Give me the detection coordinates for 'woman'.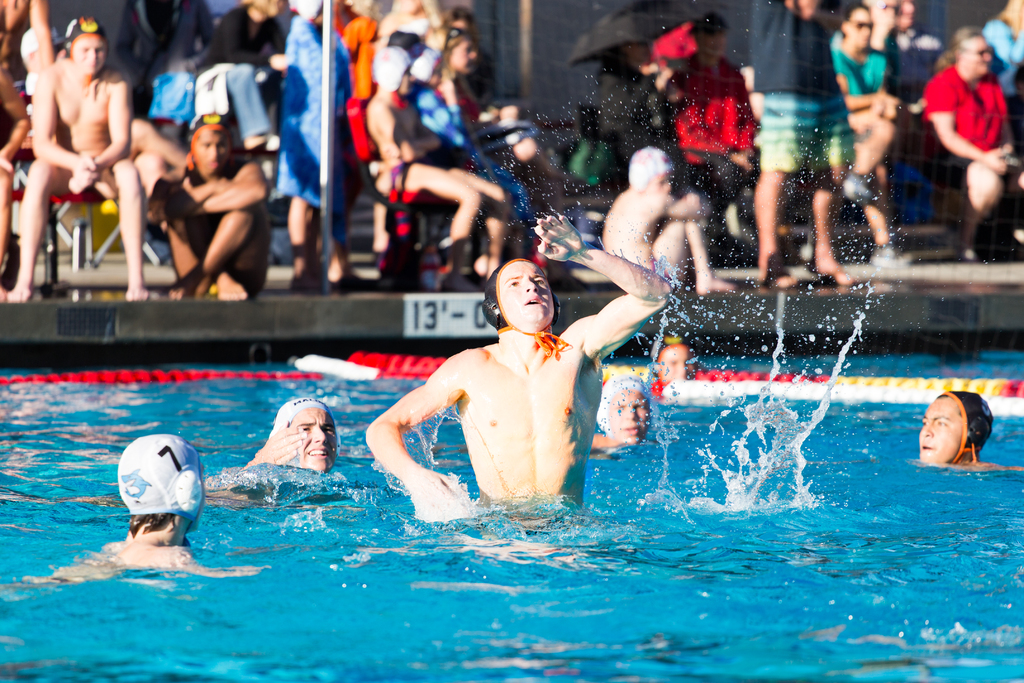
(left=410, top=24, right=518, bottom=149).
